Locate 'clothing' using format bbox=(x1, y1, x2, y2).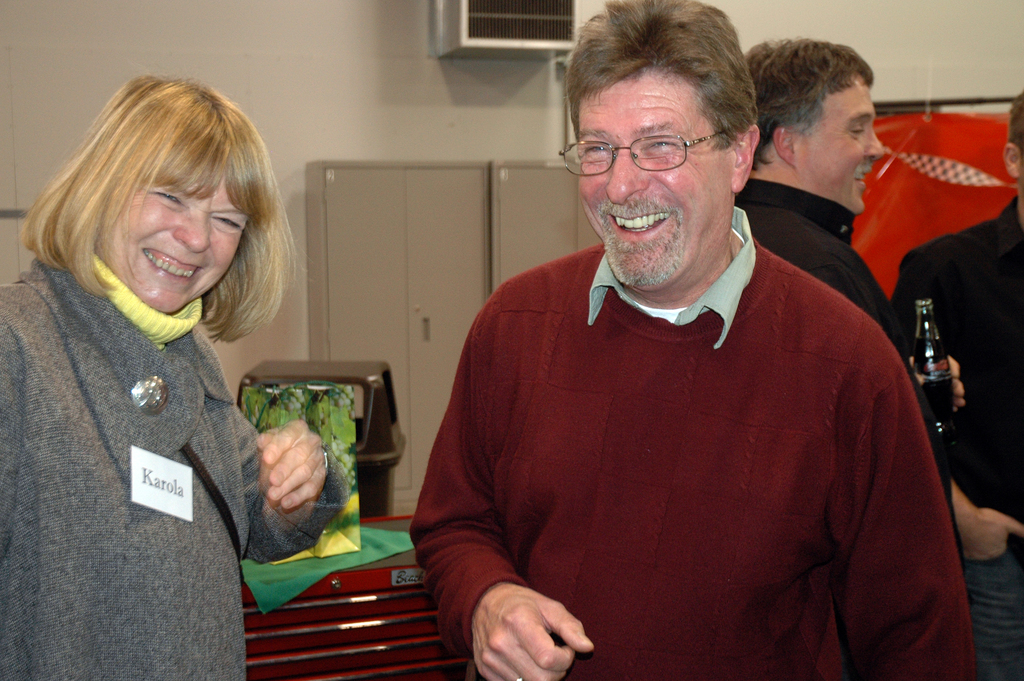
bbox=(394, 227, 991, 680).
